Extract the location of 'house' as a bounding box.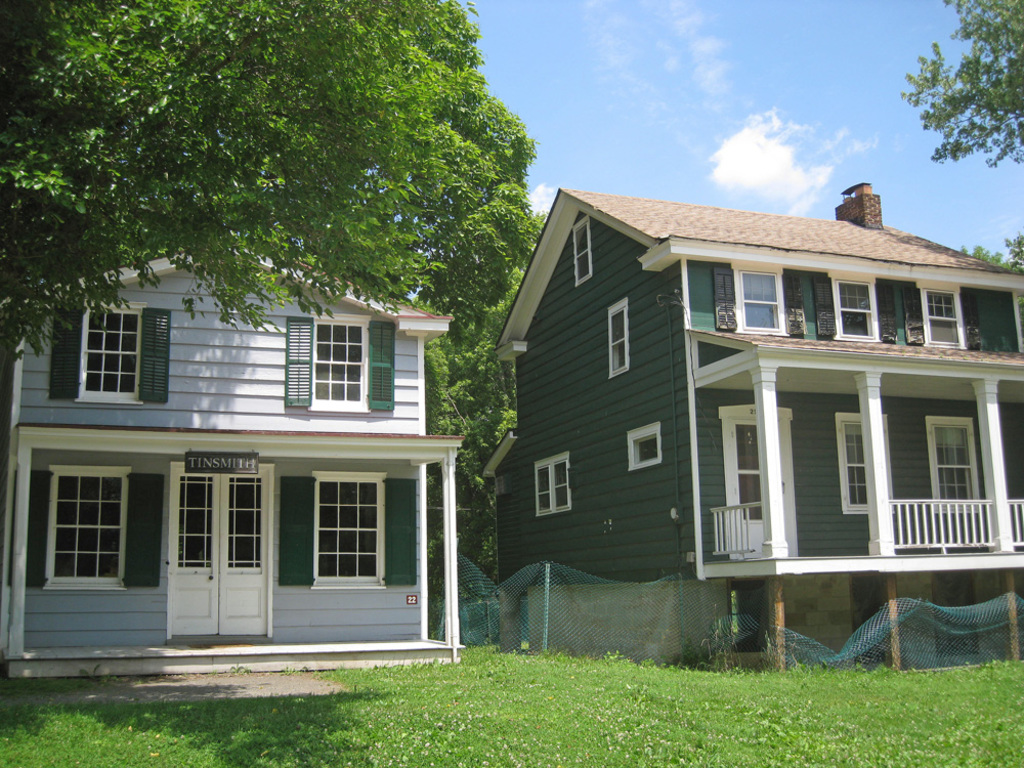
[474, 163, 1020, 655].
